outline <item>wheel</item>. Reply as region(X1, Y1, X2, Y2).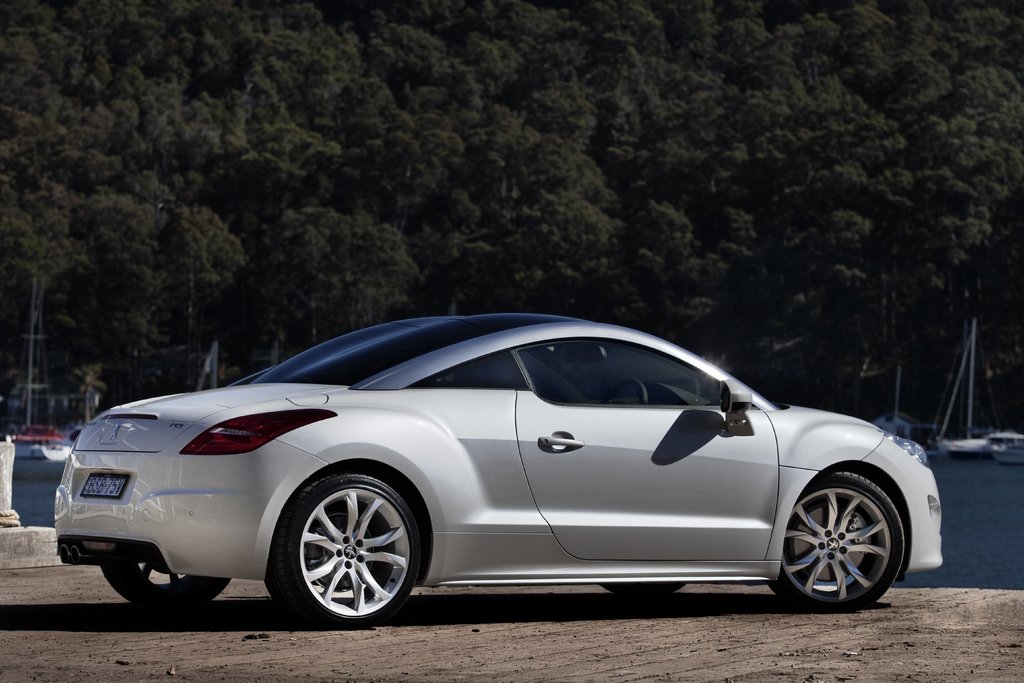
region(605, 383, 650, 411).
